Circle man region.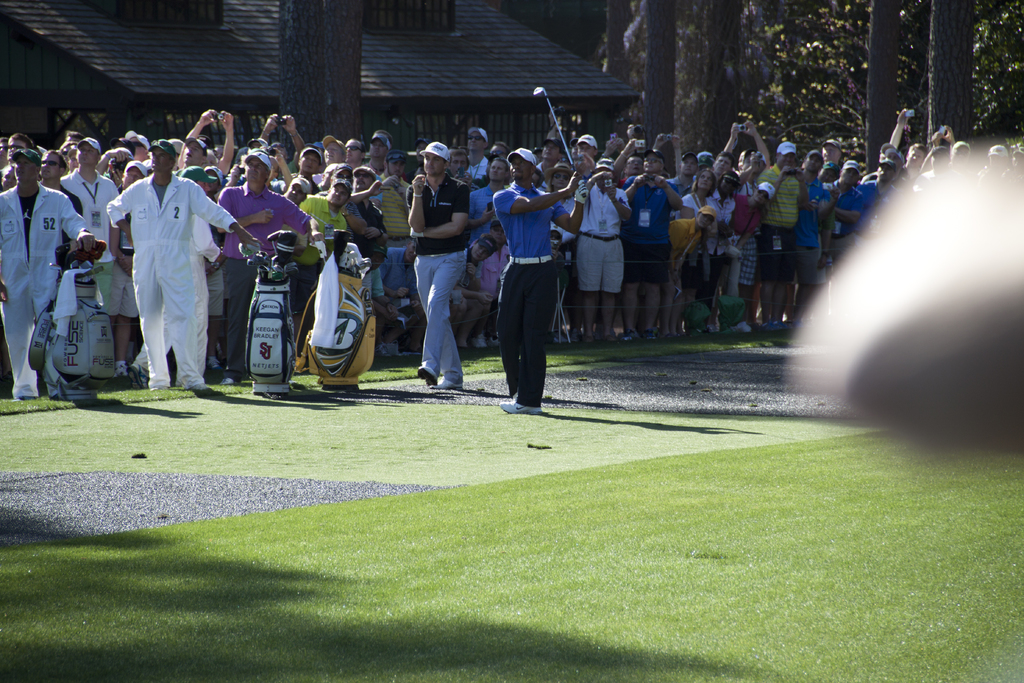
Region: (x1=316, y1=133, x2=343, y2=170).
